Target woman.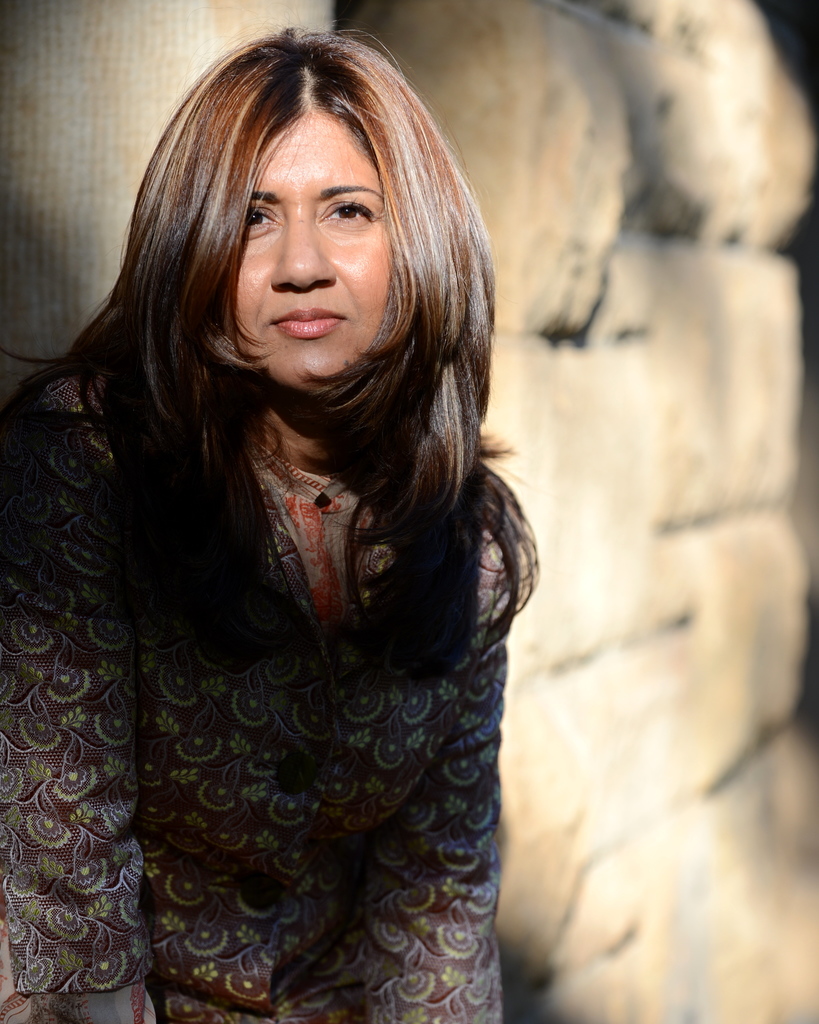
Target region: box=[0, 34, 590, 996].
